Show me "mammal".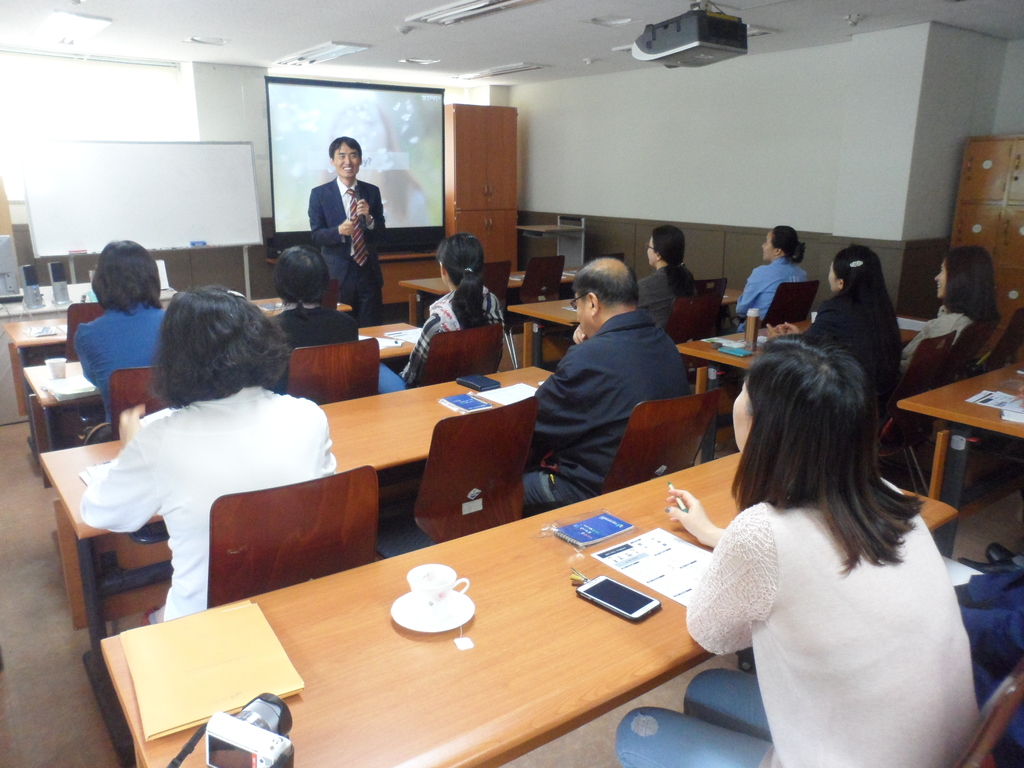
"mammal" is here: {"x1": 398, "y1": 229, "x2": 506, "y2": 389}.
